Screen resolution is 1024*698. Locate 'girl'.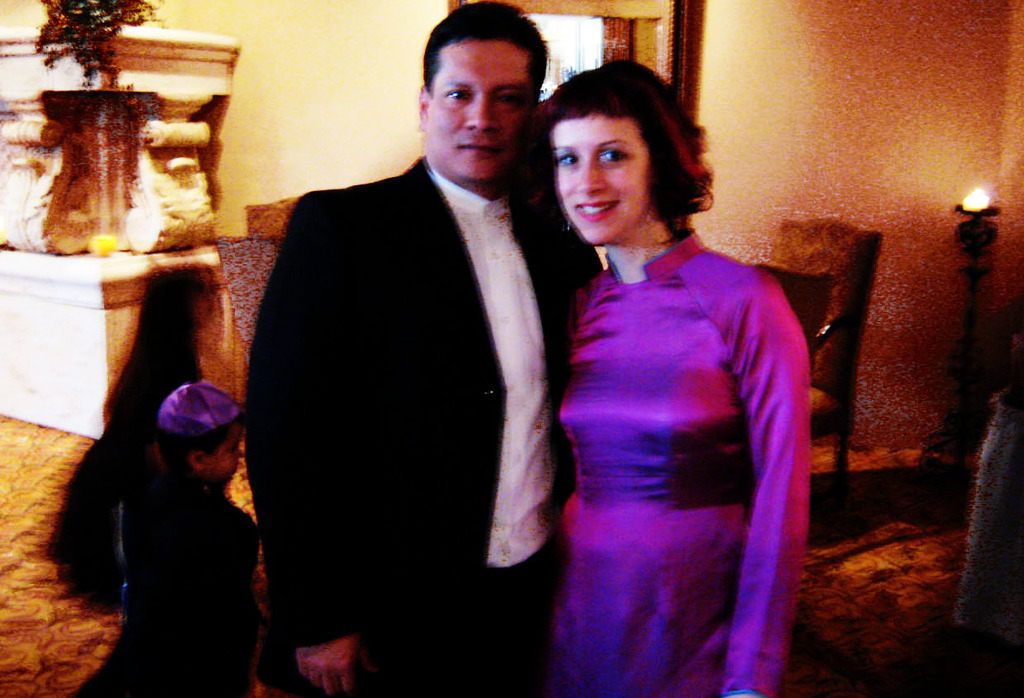
detection(123, 384, 260, 697).
